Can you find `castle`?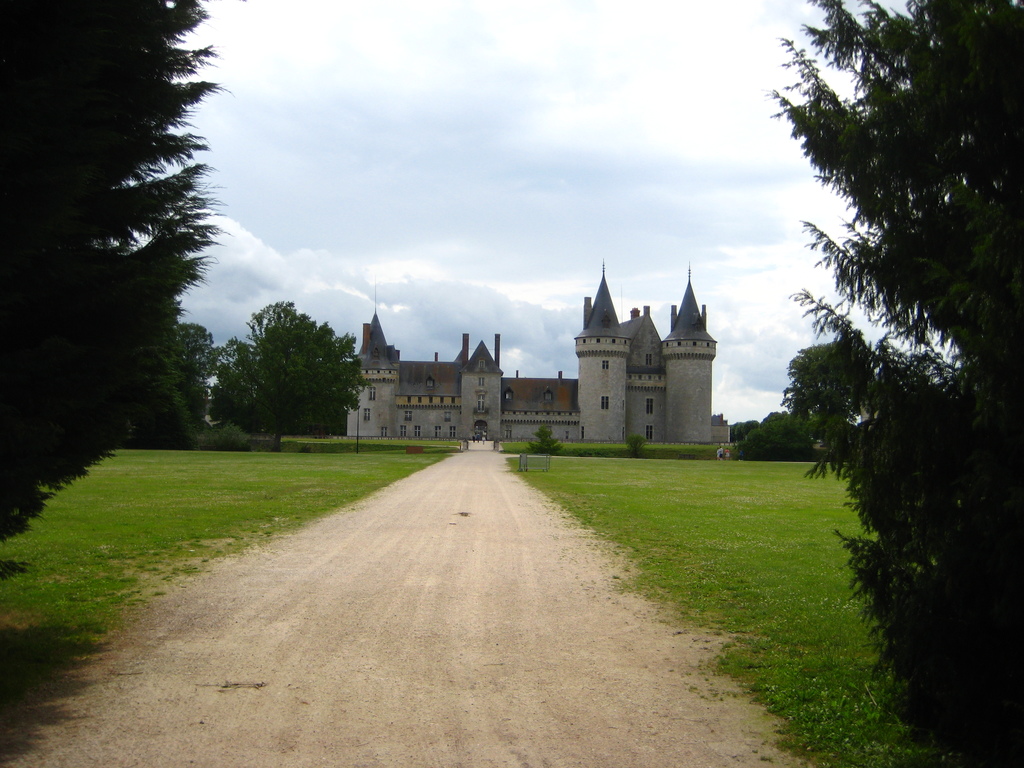
Yes, bounding box: select_region(655, 258, 733, 448).
